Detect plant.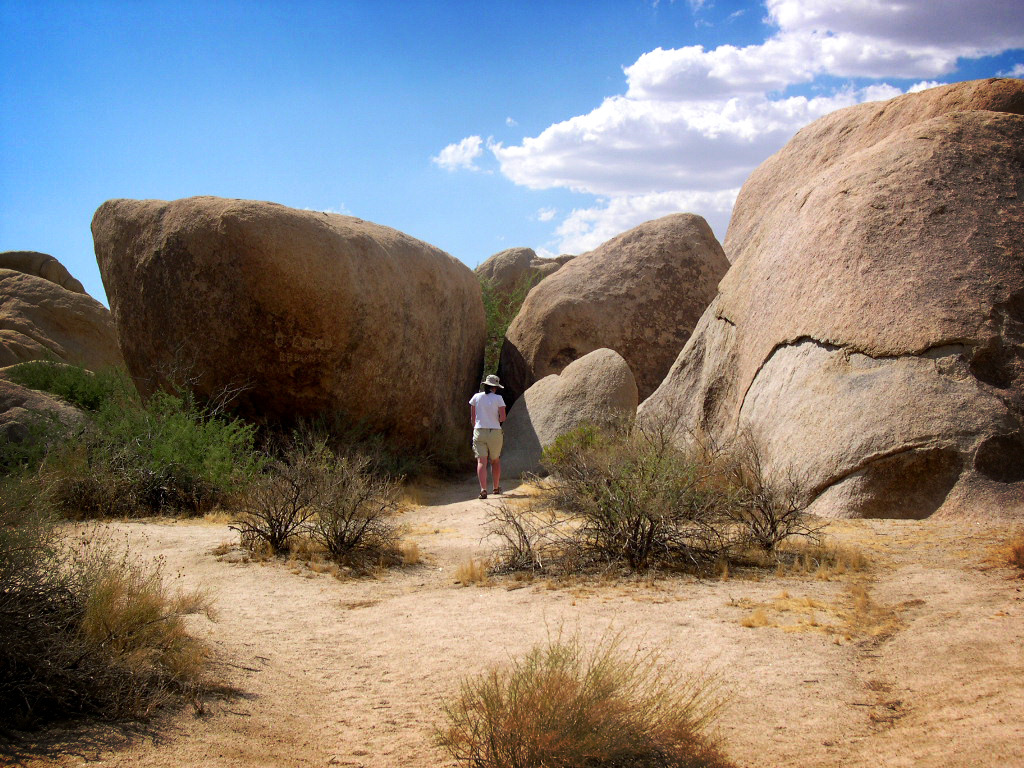
Detected at {"x1": 1001, "y1": 521, "x2": 1023, "y2": 566}.
